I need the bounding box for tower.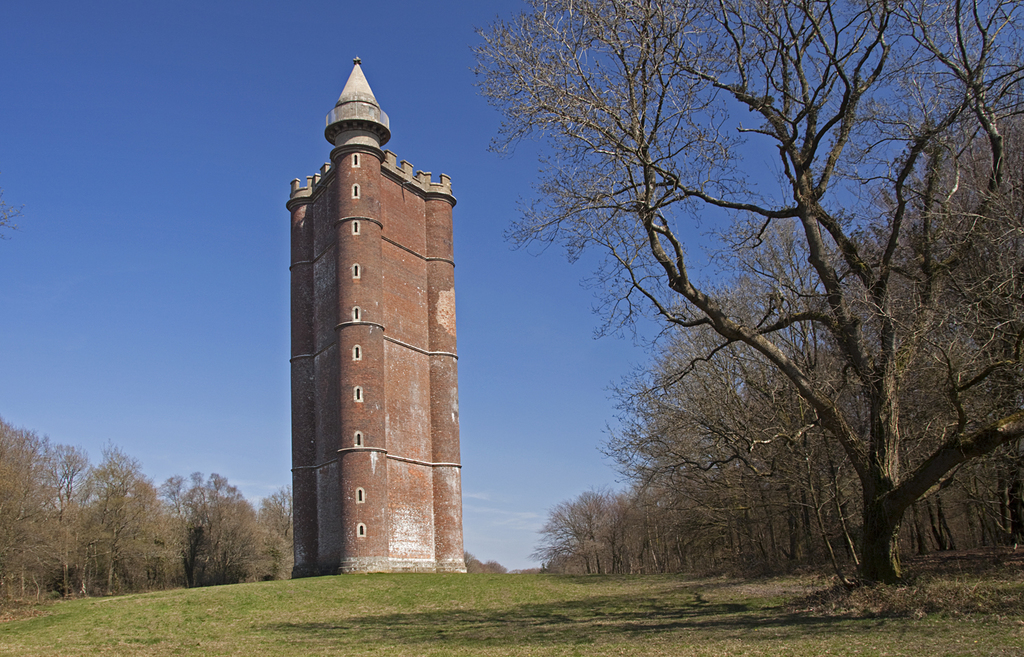
Here it is: <box>270,50,442,574</box>.
